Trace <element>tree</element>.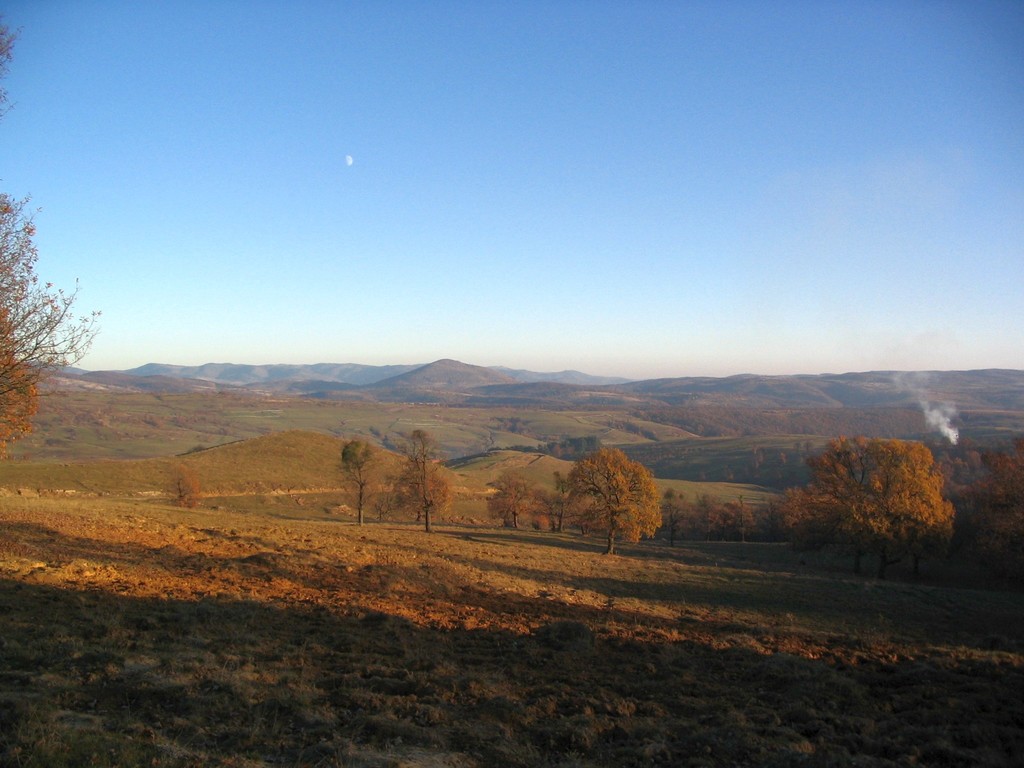
Traced to 553,440,669,554.
